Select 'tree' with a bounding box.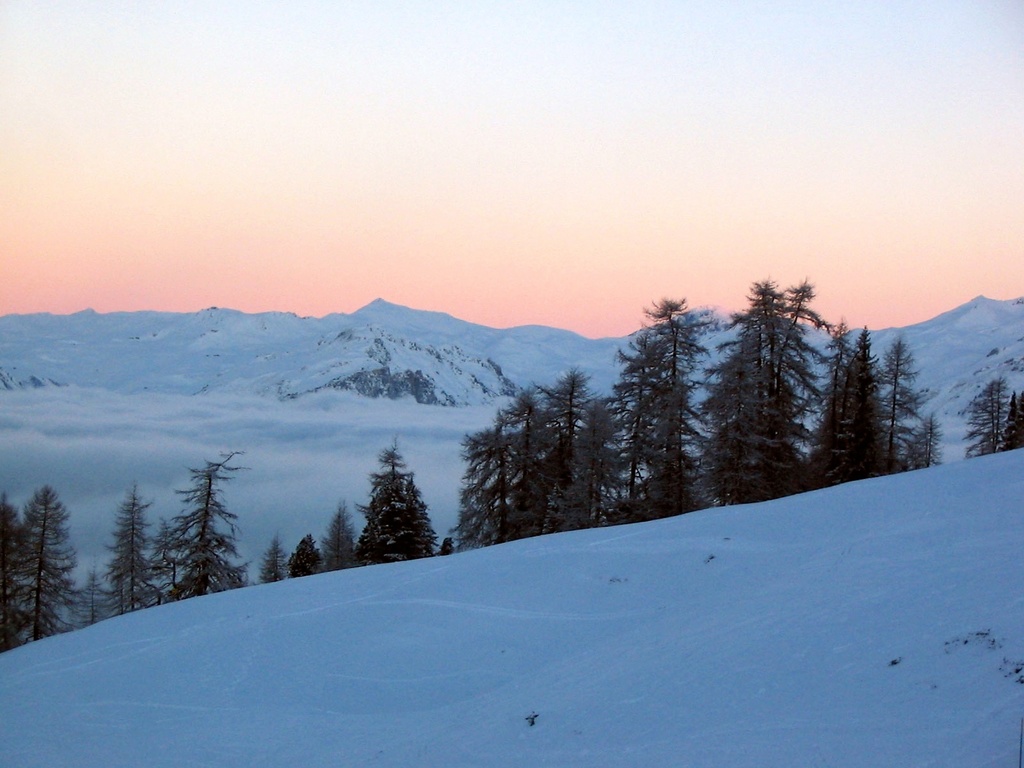
bbox=[320, 500, 355, 572].
